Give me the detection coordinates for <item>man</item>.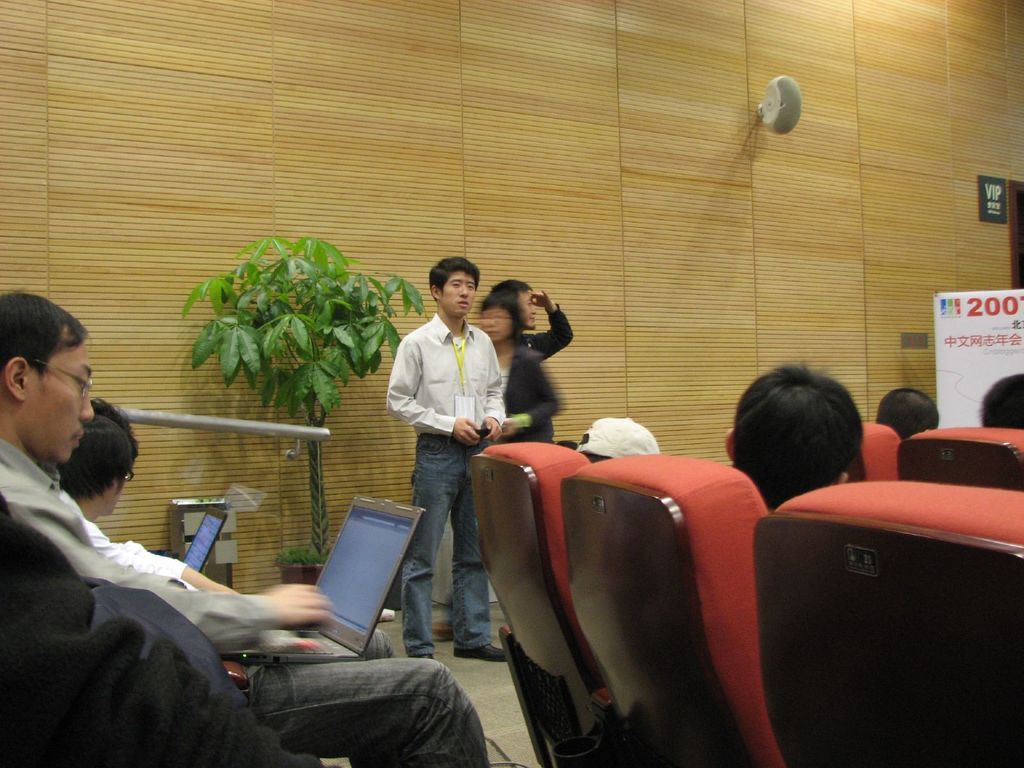
<bbox>718, 355, 856, 507</bbox>.
